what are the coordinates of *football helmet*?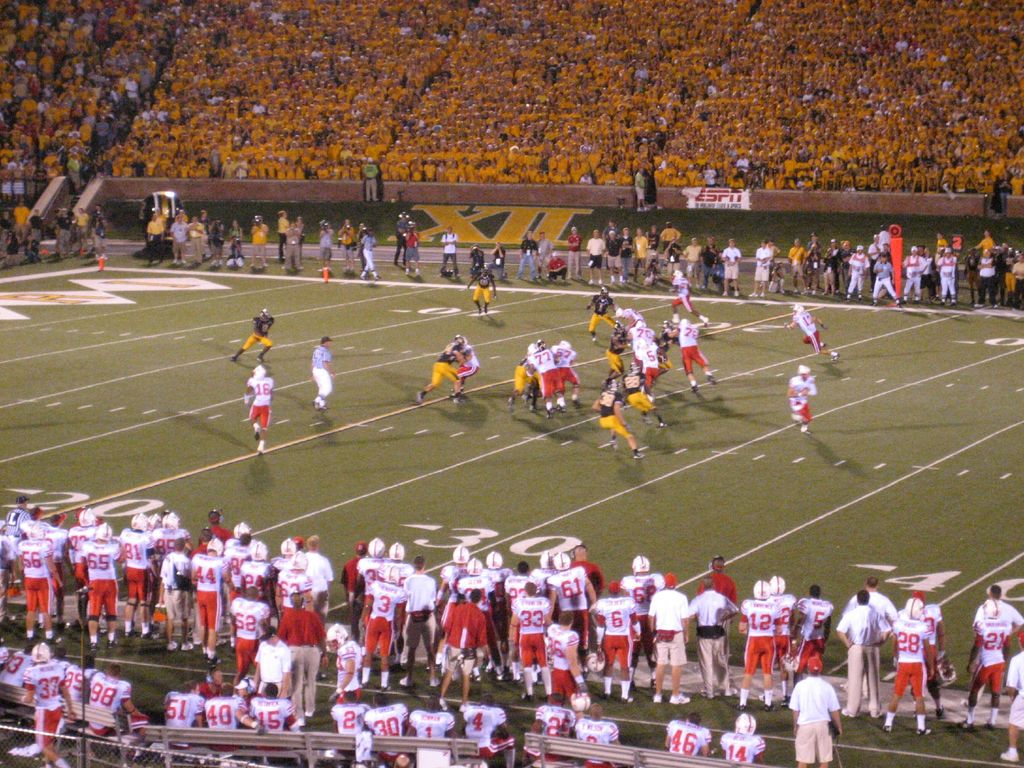
448, 542, 472, 563.
